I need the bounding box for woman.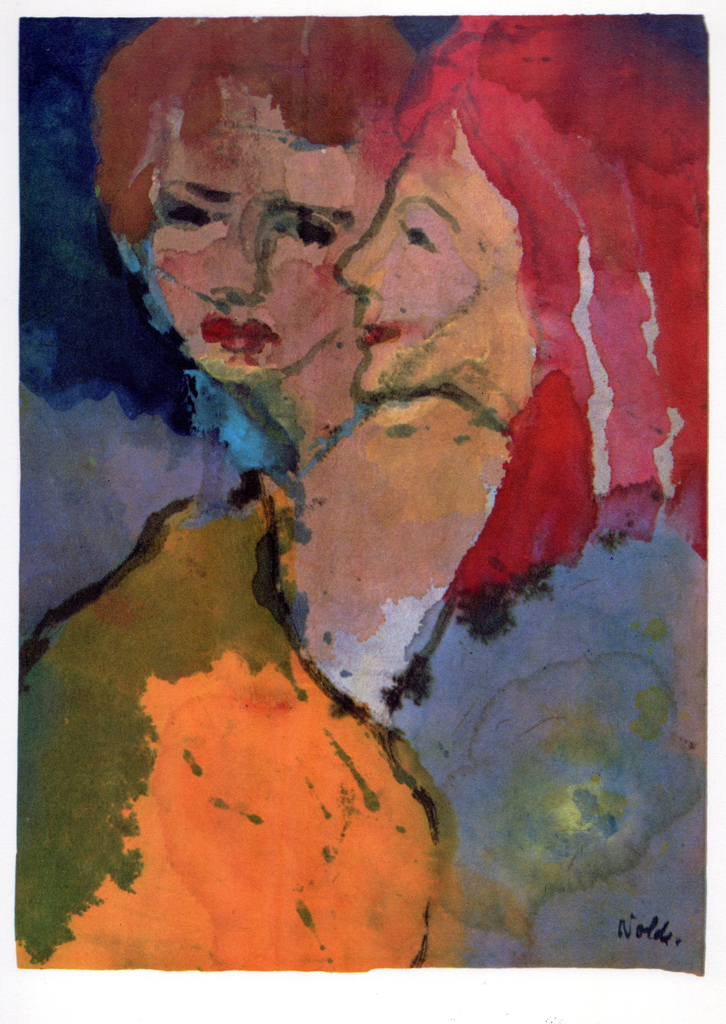
Here it is: (242,0,725,739).
